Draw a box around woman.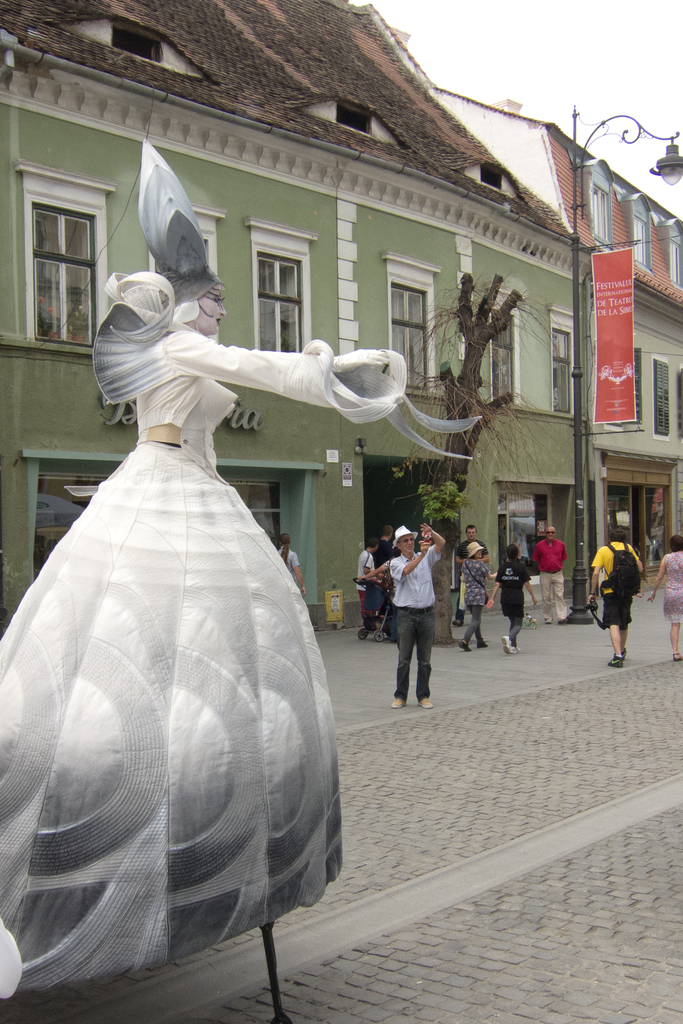
l=0, t=140, r=481, b=1005.
